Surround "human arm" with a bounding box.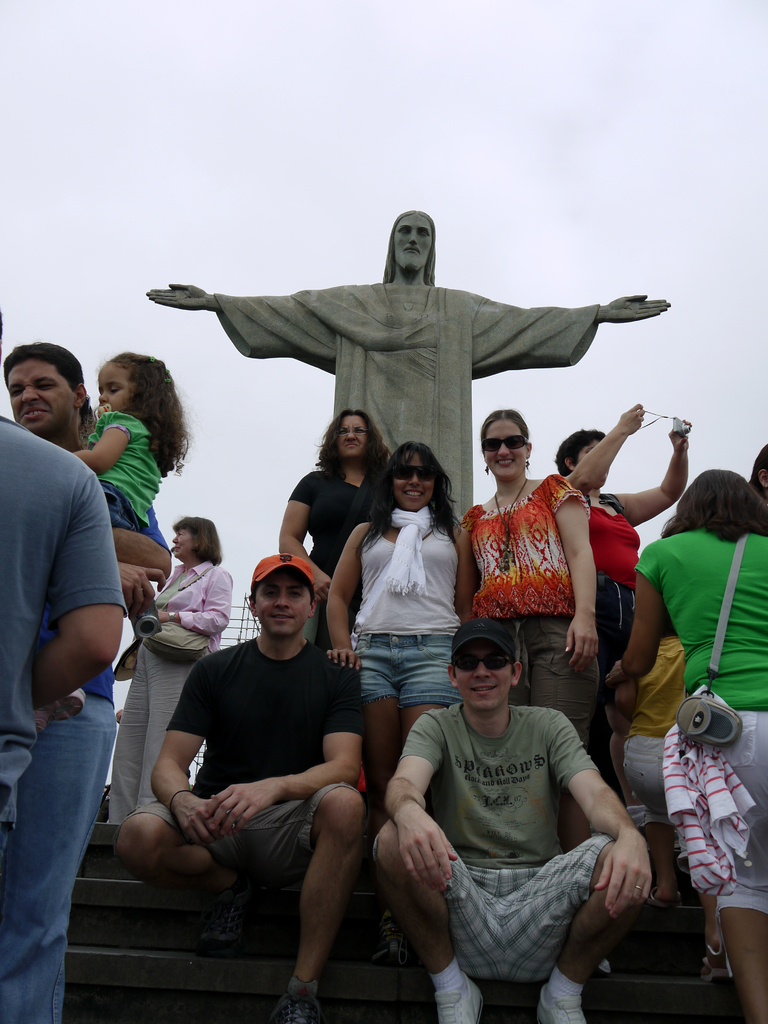
bbox=(459, 245, 693, 380).
